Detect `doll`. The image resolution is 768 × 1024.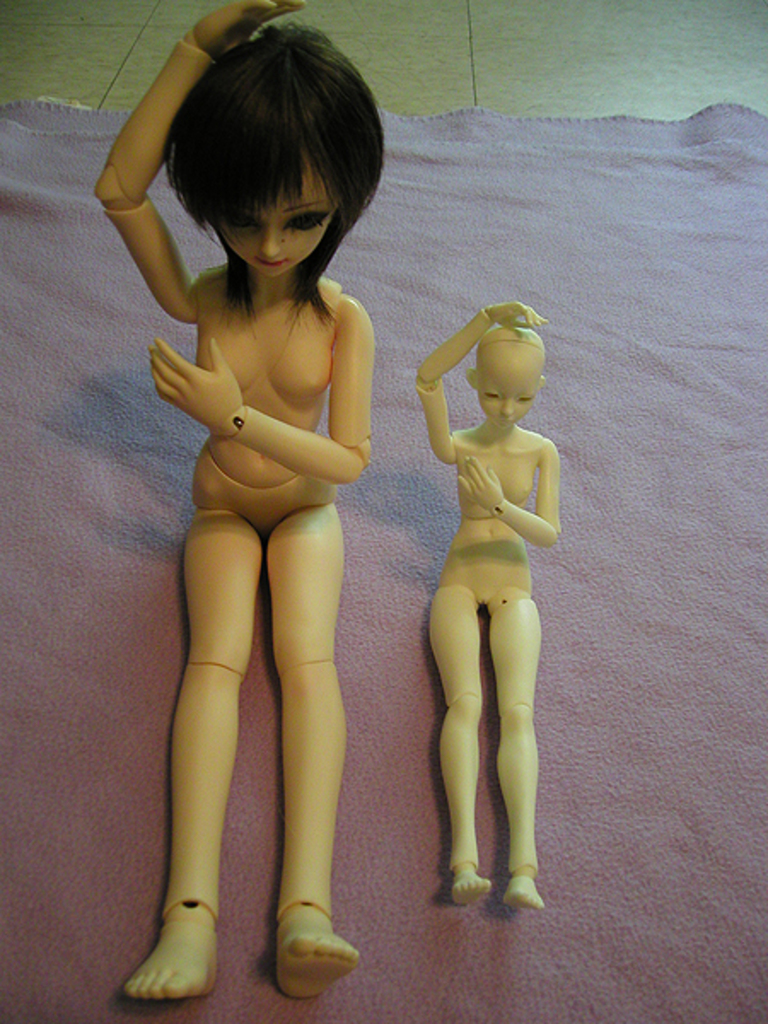
416,302,567,911.
